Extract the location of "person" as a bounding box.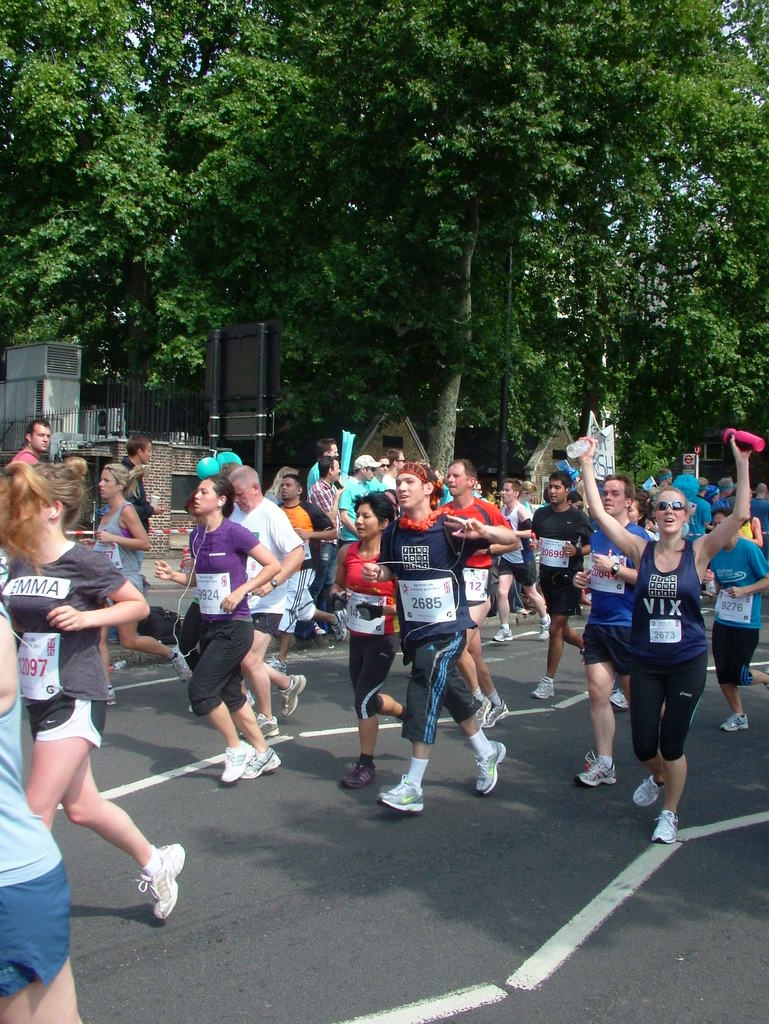
[x1=155, y1=476, x2=282, y2=785].
